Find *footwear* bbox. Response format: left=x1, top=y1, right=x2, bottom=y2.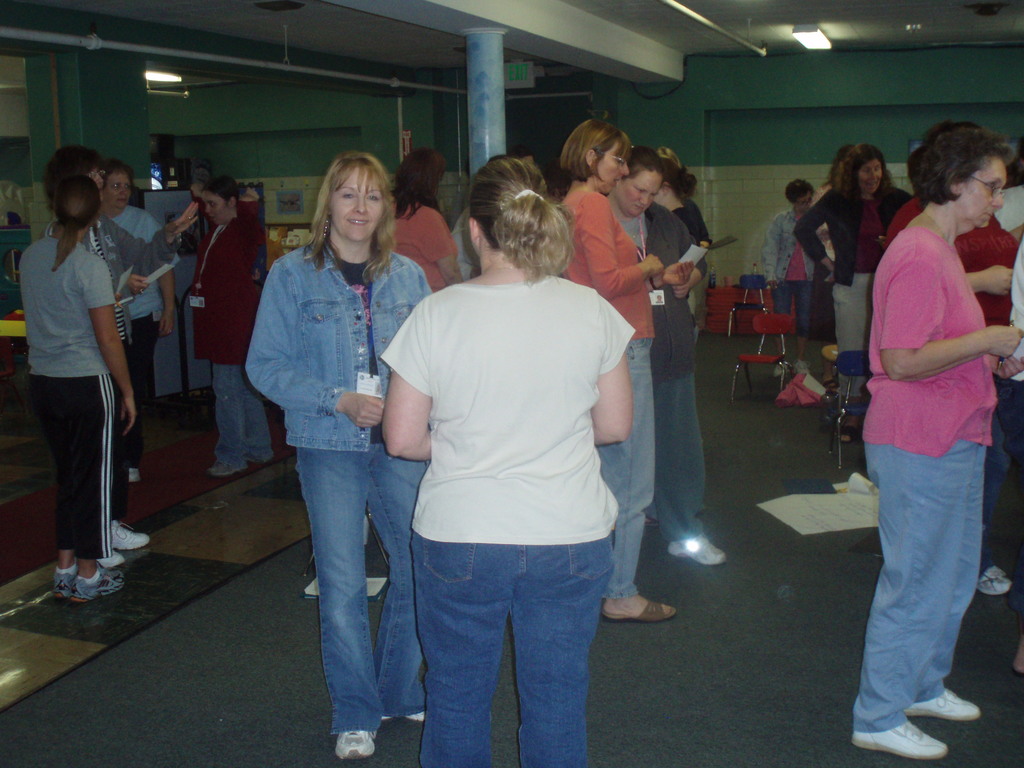
left=903, top=680, right=986, bottom=721.
